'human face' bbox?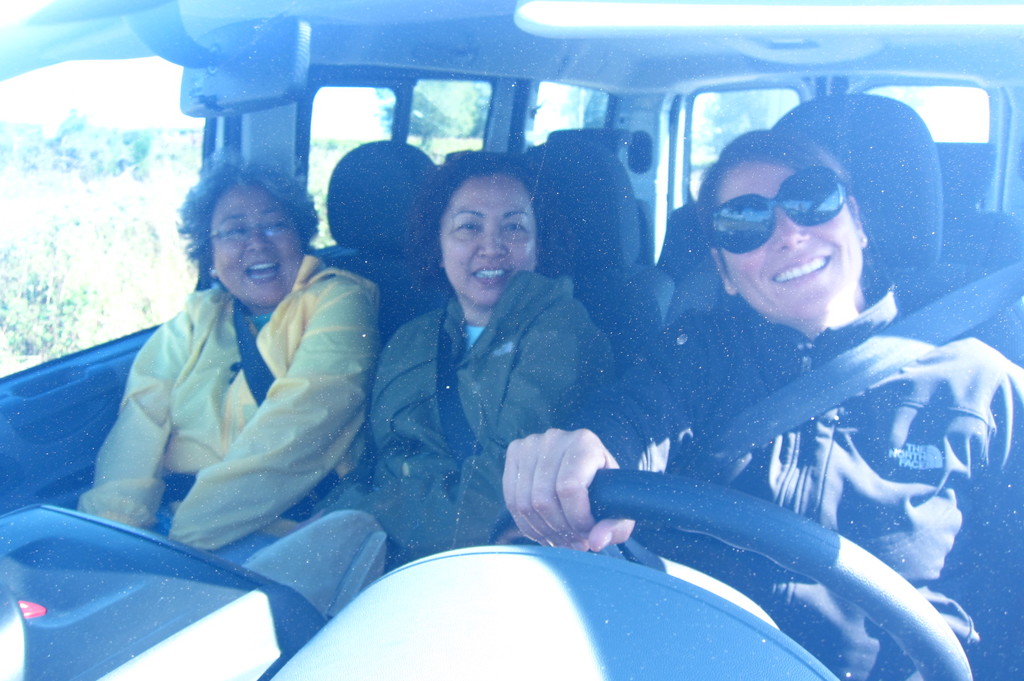
{"left": 716, "top": 162, "right": 863, "bottom": 315}
